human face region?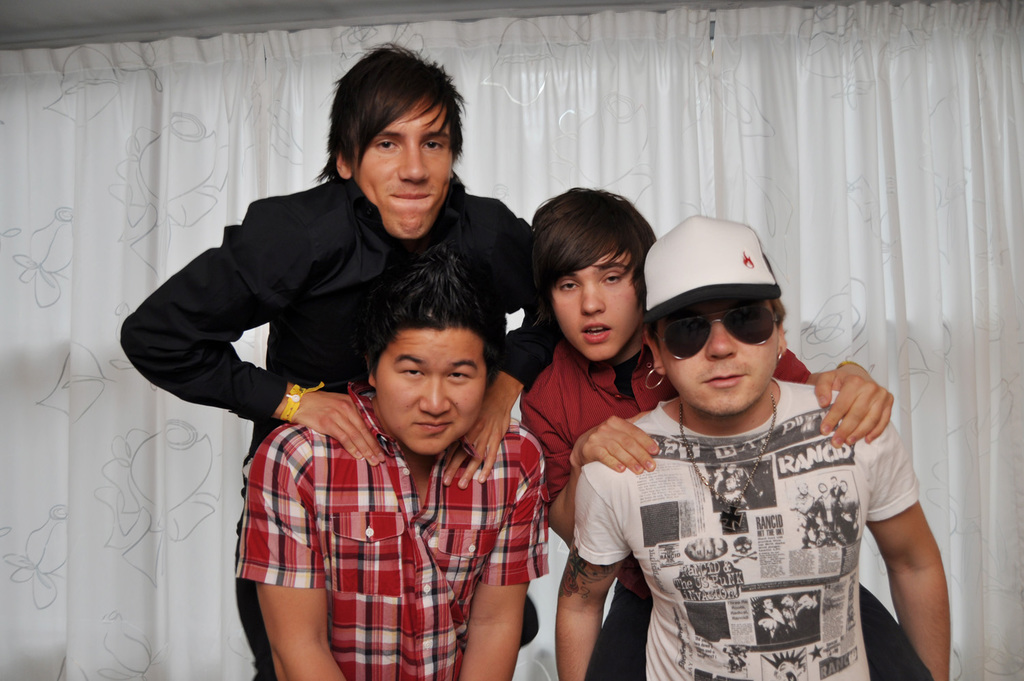
Rect(373, 324, 487, 455)
